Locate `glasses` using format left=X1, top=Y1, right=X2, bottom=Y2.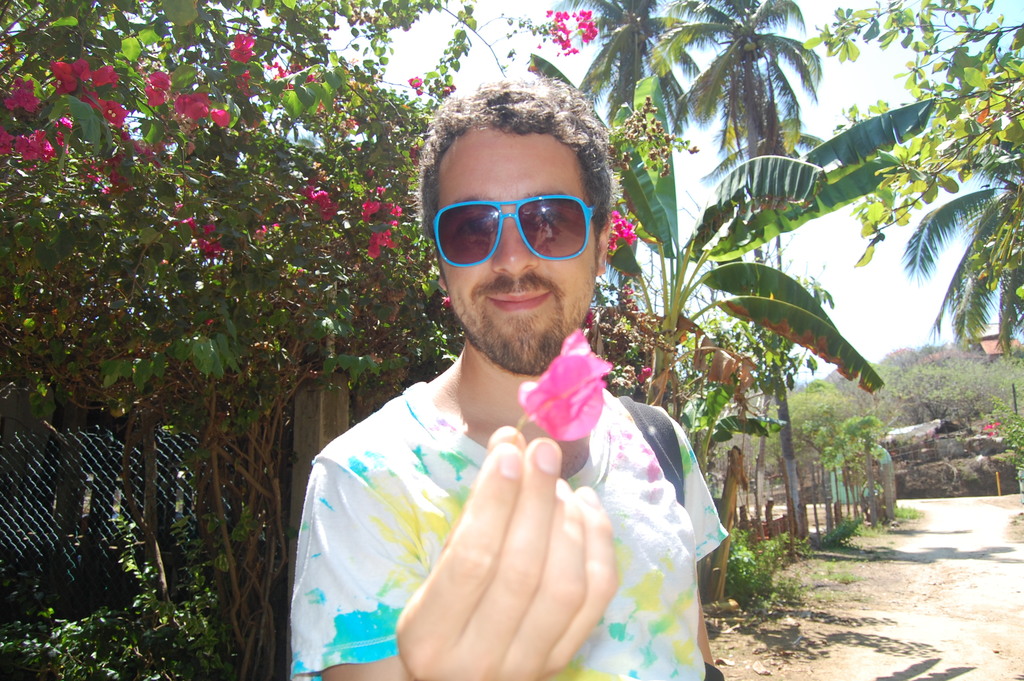
left=430, top=190, right=605, bottom=274.
